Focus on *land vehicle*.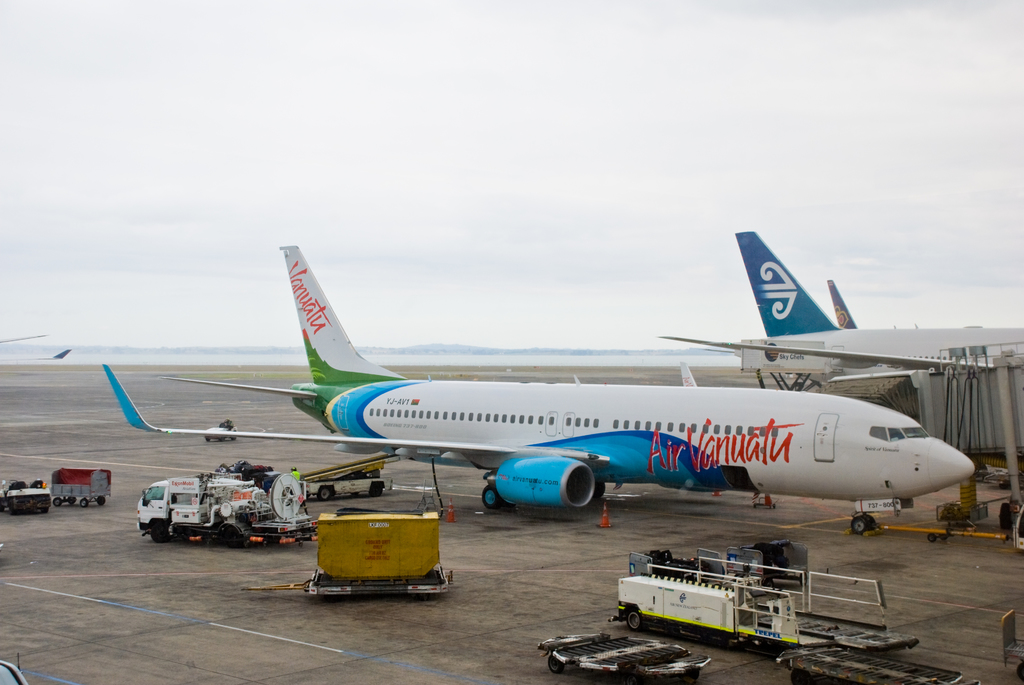
Focused at <box>249,569,451,592</box>.
